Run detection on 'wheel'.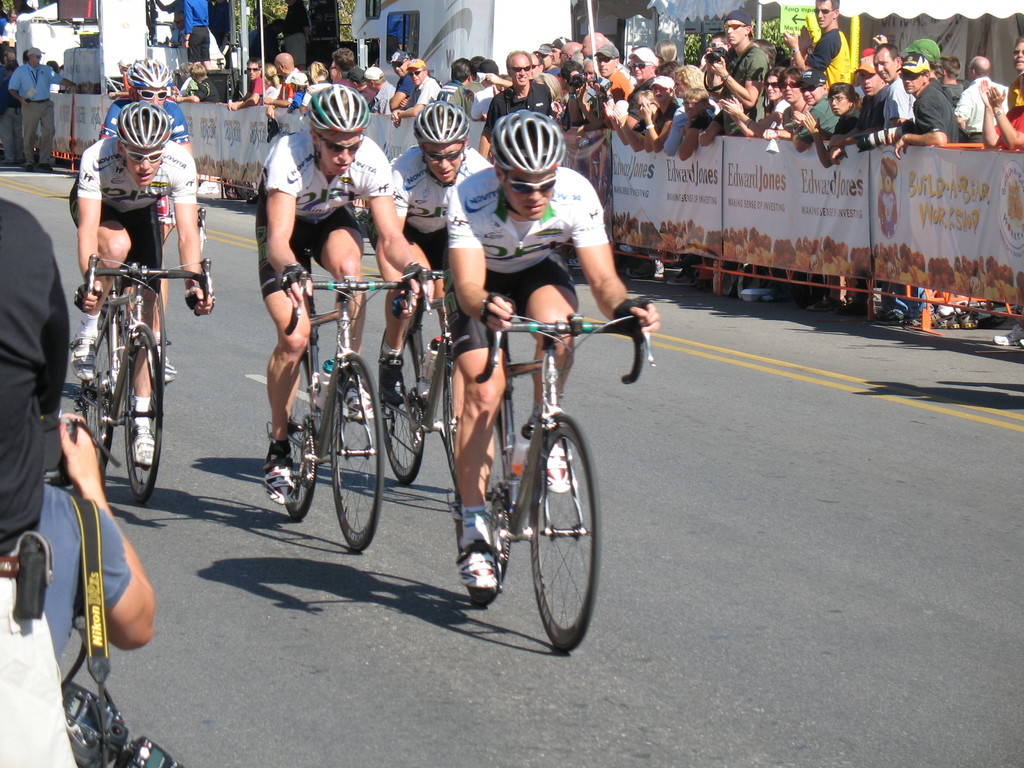
Result: bbox=(454, 415, 506, 605).
